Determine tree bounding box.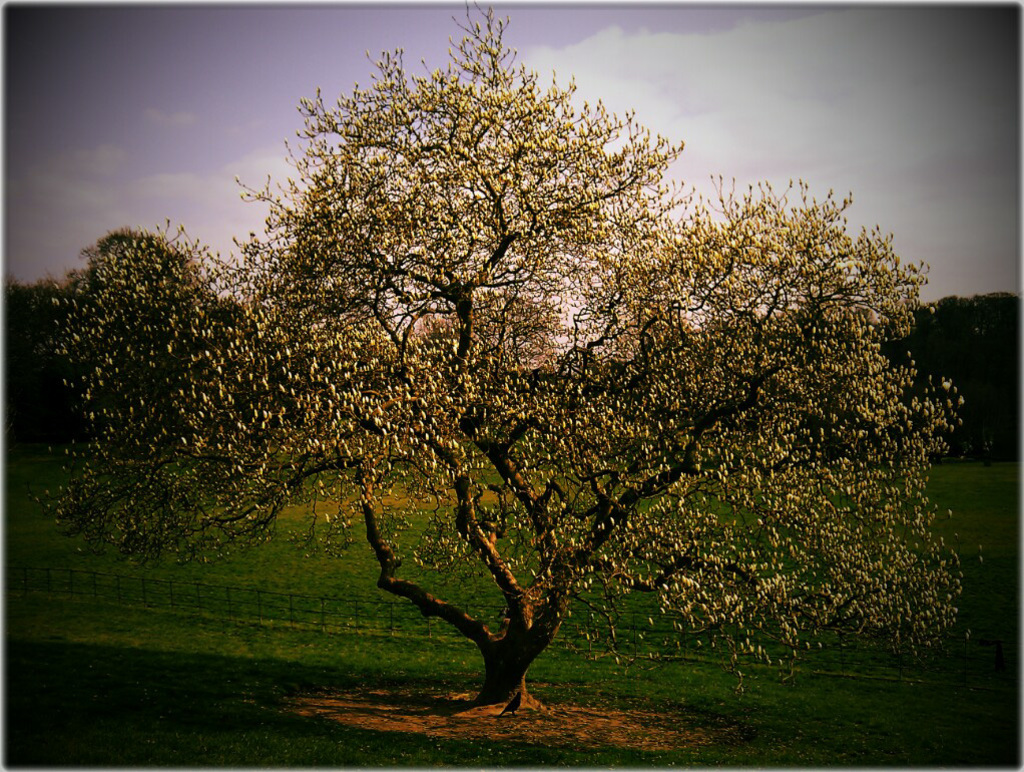
Determined: box=[910, 289, 1023, 466].
